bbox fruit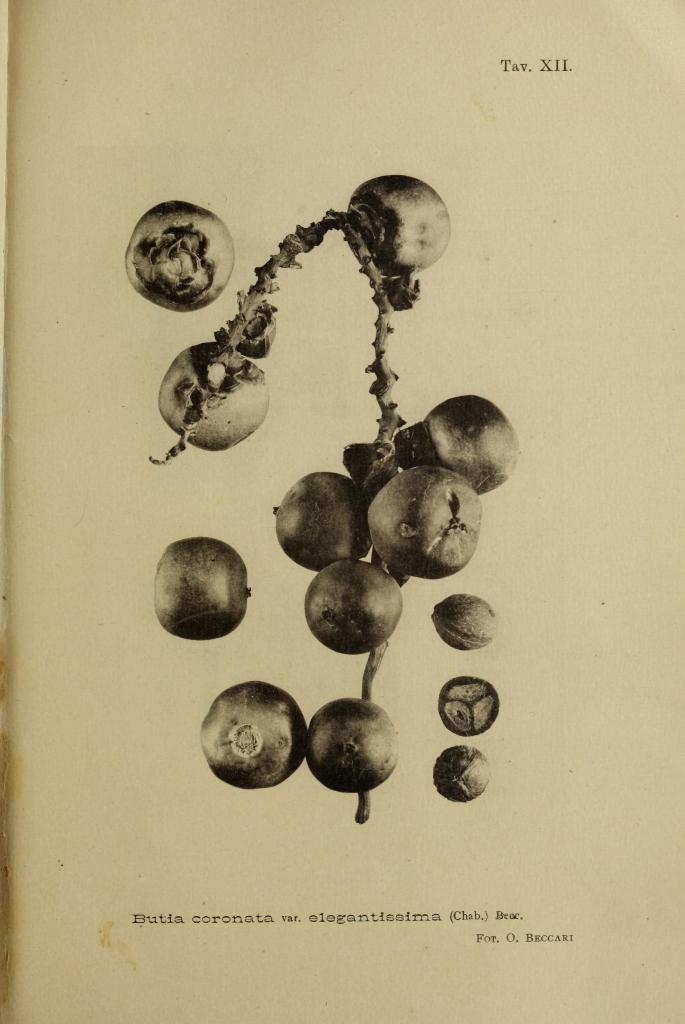
box=[158, 340, 266, 447]
